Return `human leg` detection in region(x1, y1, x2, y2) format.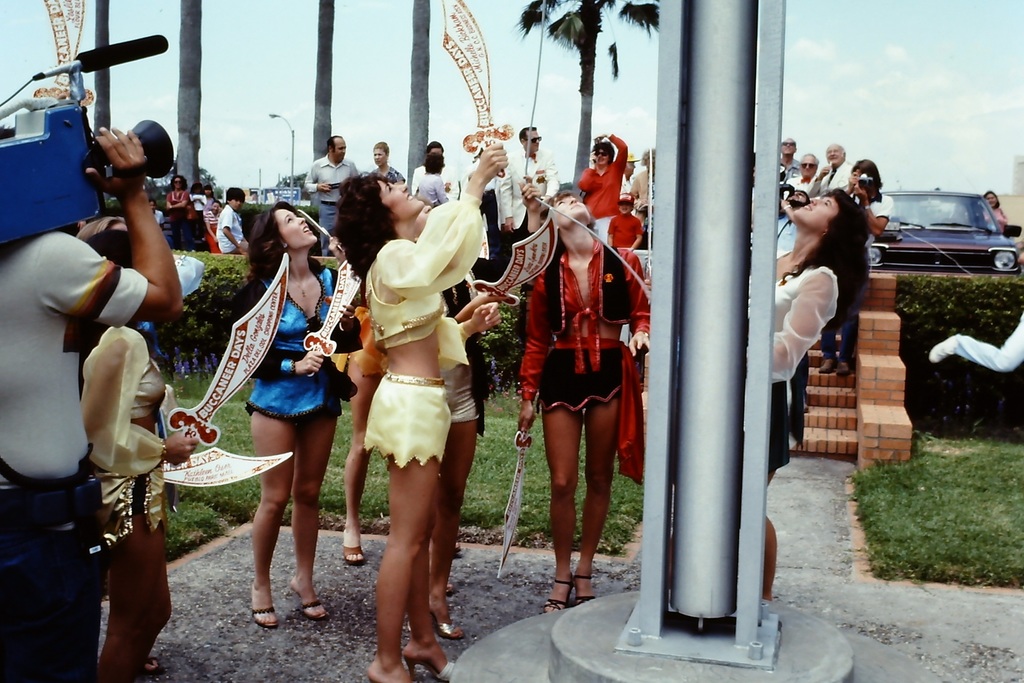
region(351, 315, 385, 569).
